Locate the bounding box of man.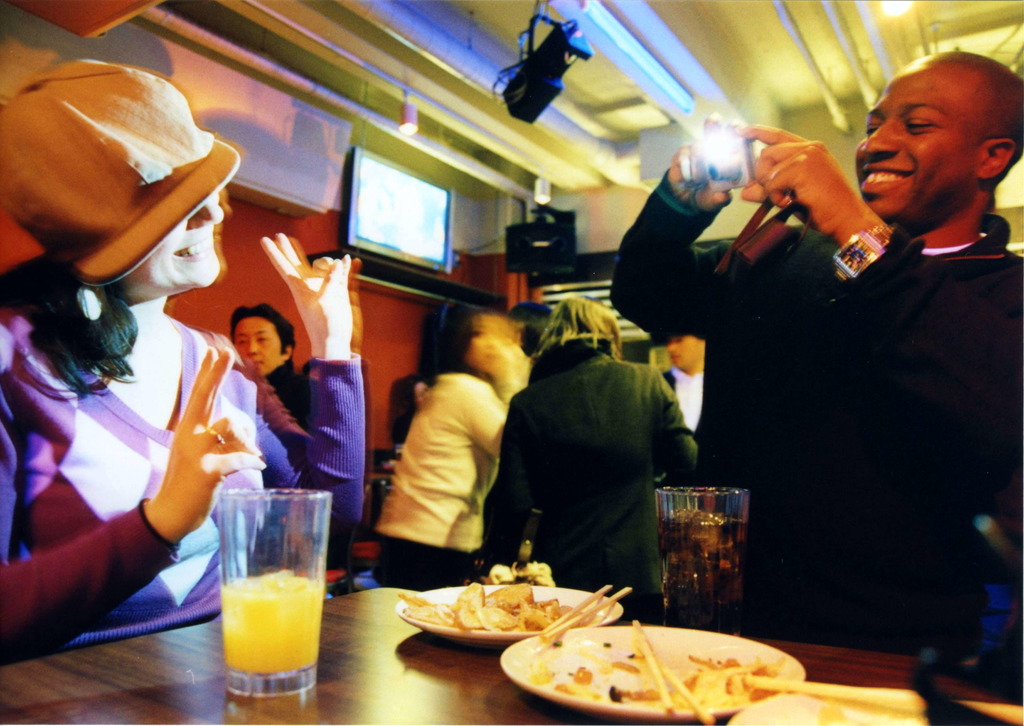
Bounding box: Rect(598, 47, 1023, 672).
